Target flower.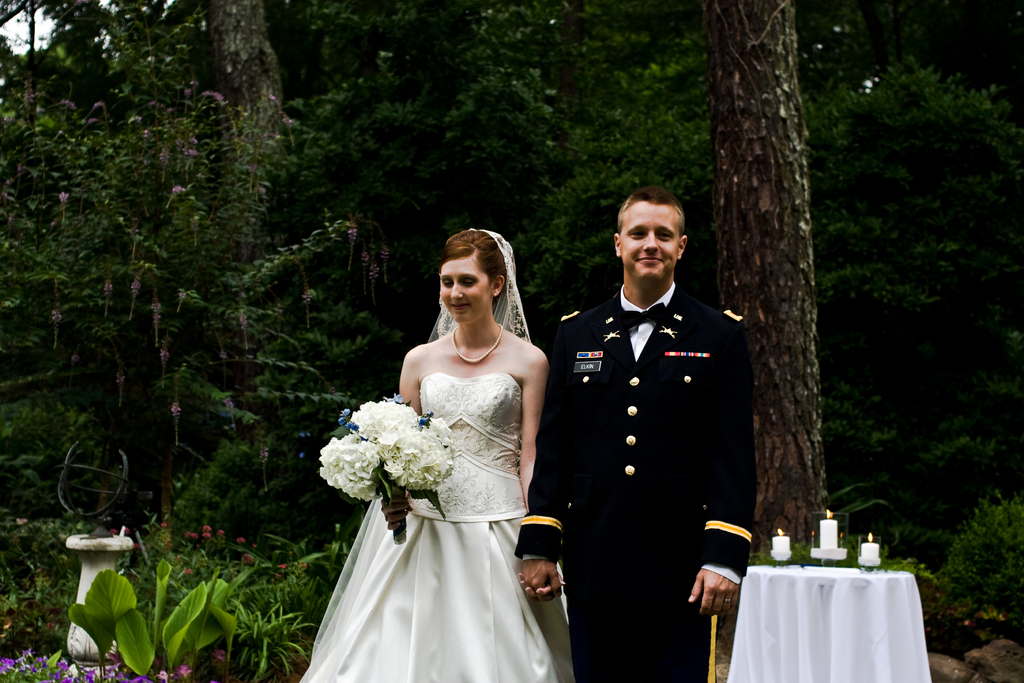
Target region: <region>159, 520, 169, 529</region>.
